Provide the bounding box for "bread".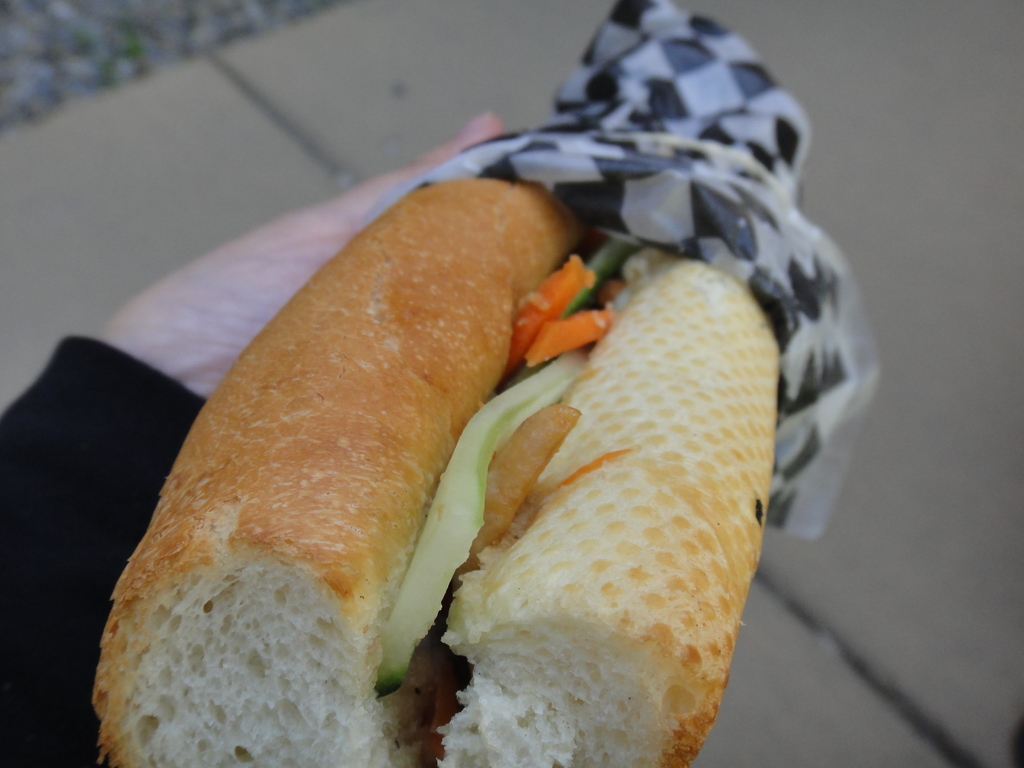
445 266 778 765.
